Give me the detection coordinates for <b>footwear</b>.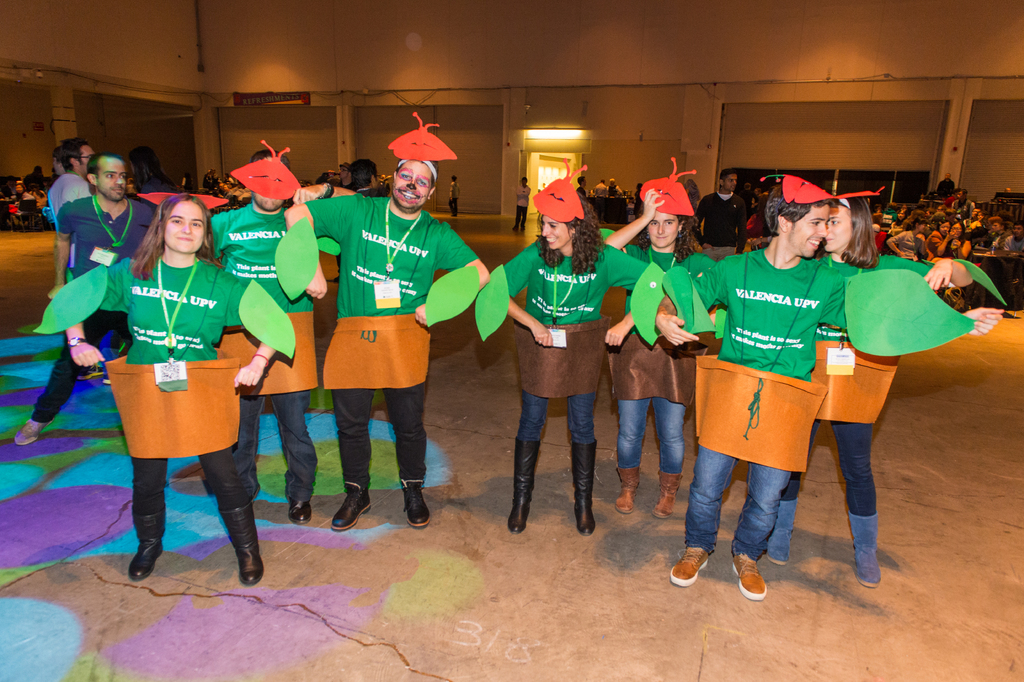
left=333, top=480, right=380, bottom=530.
